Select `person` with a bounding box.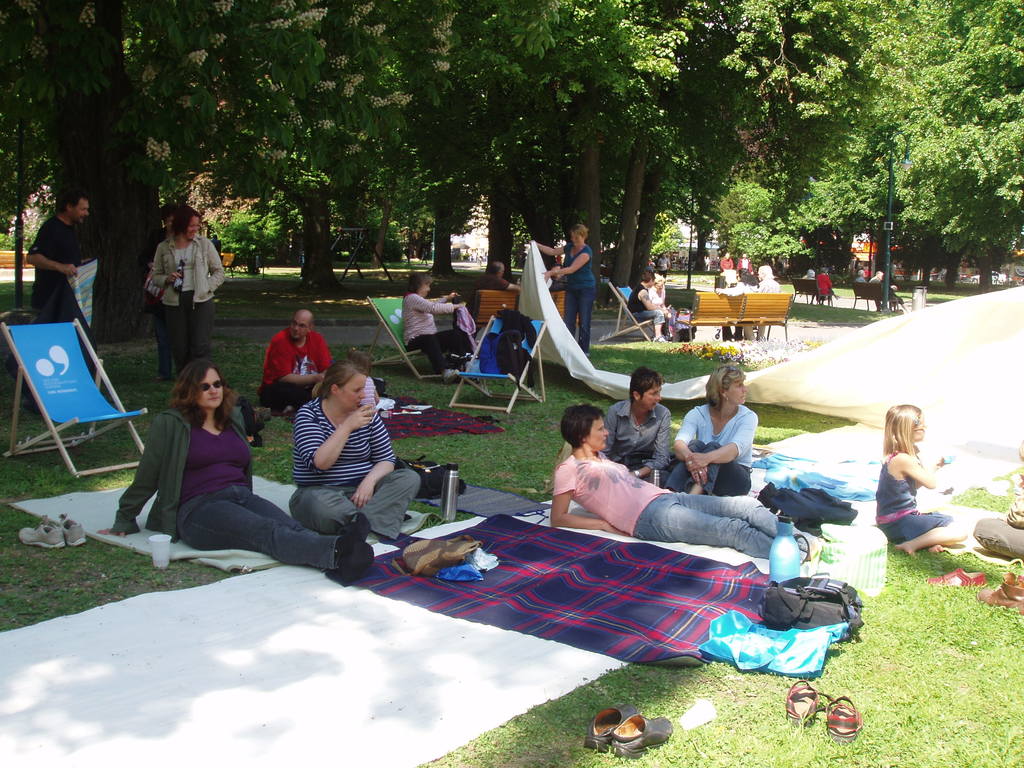
pyautogui.locateOnScreen(5, 185, 95, 415).
